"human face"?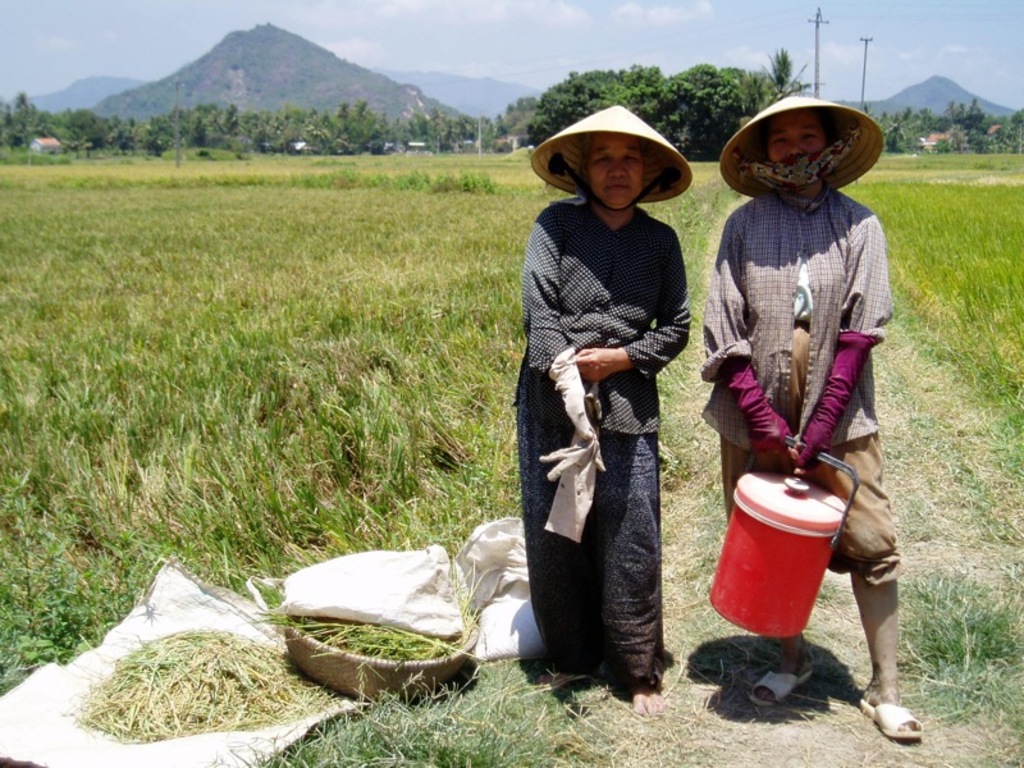
bbox(589, 125, 644, 211)
